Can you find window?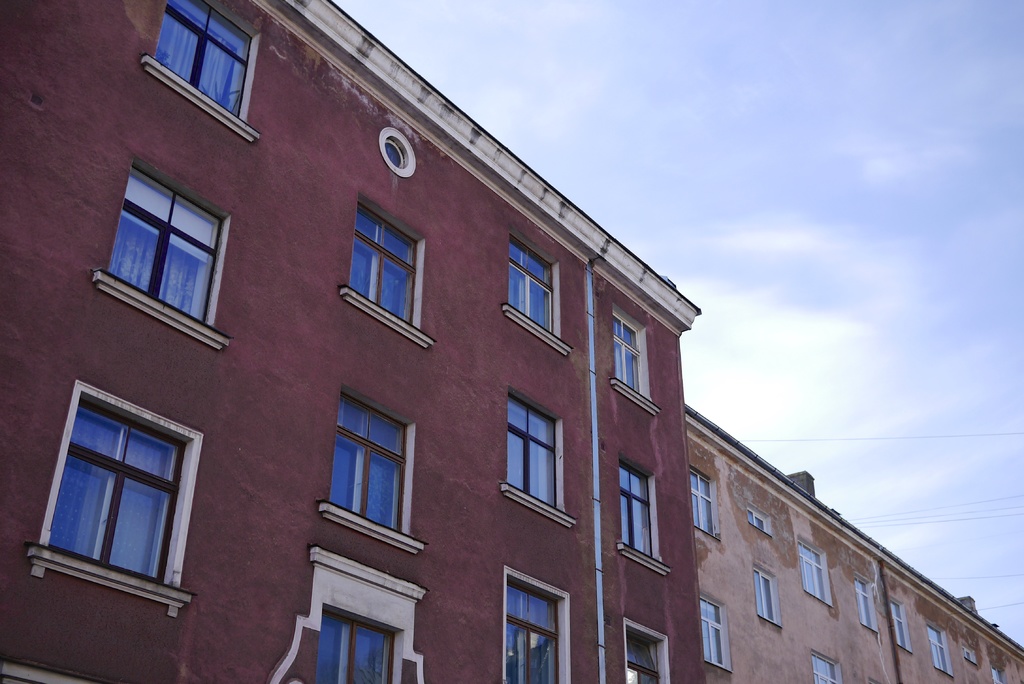
Yes, bounding box: 107:166:218:314.
